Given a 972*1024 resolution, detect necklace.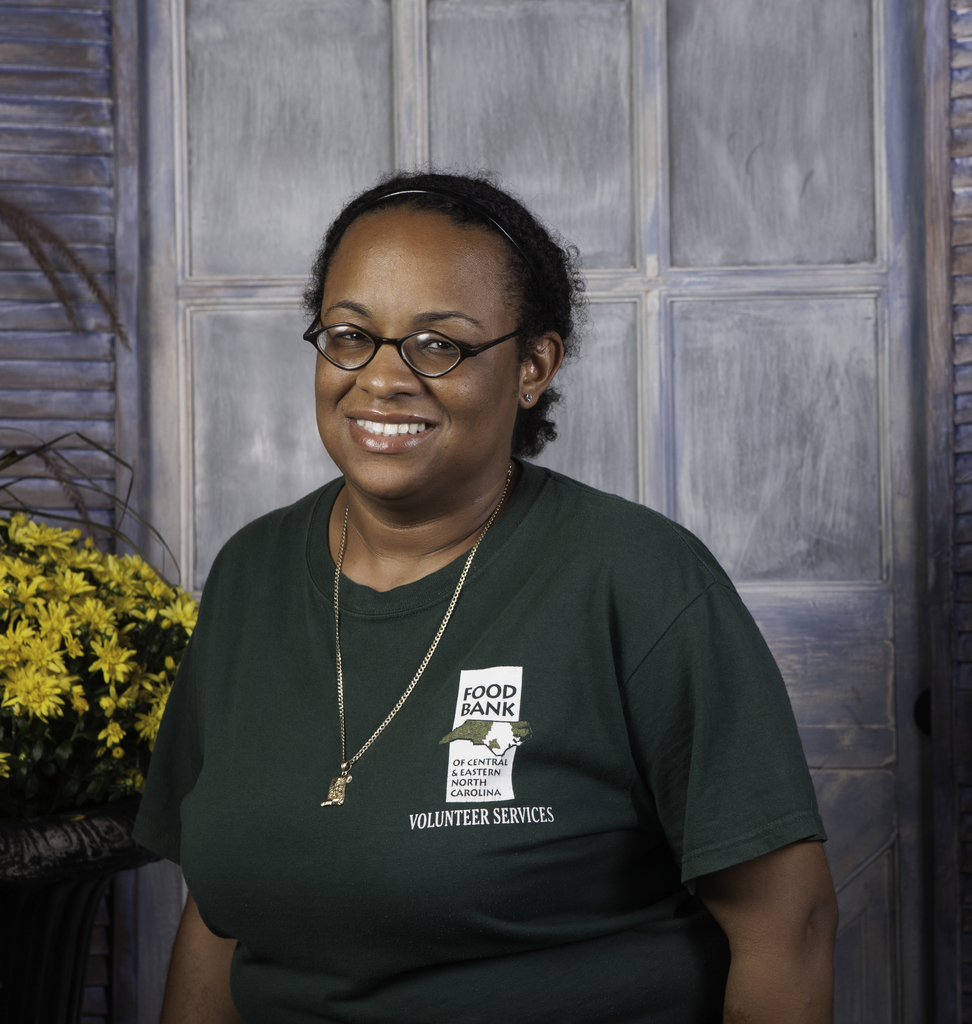
(318, 466, 514, 805).
